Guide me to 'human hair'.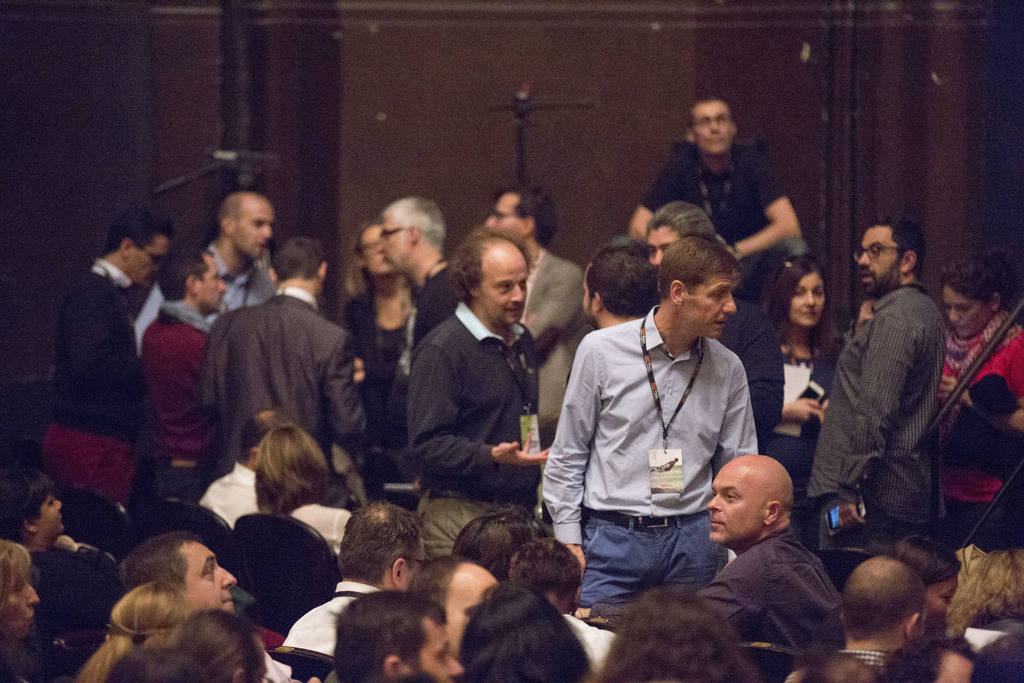
Guidance: {"x1": 72, "y1": 580, "x2": 194, "y2": 682}.
